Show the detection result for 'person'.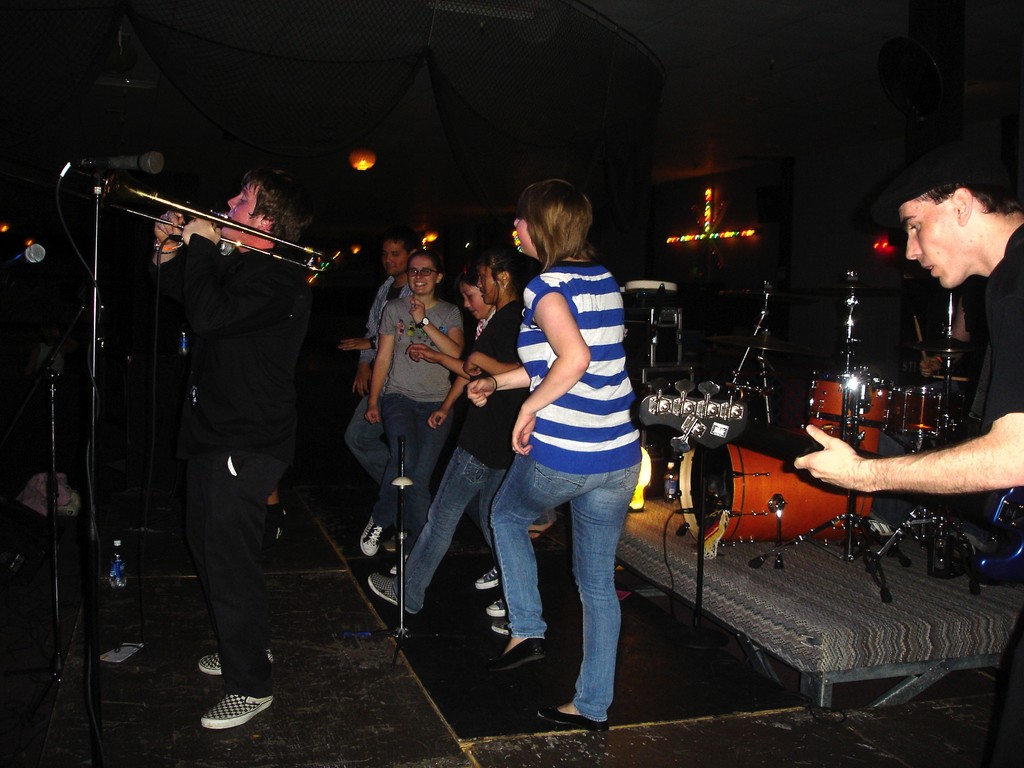
x1=323, y1=229, x2=435, y2=573.
